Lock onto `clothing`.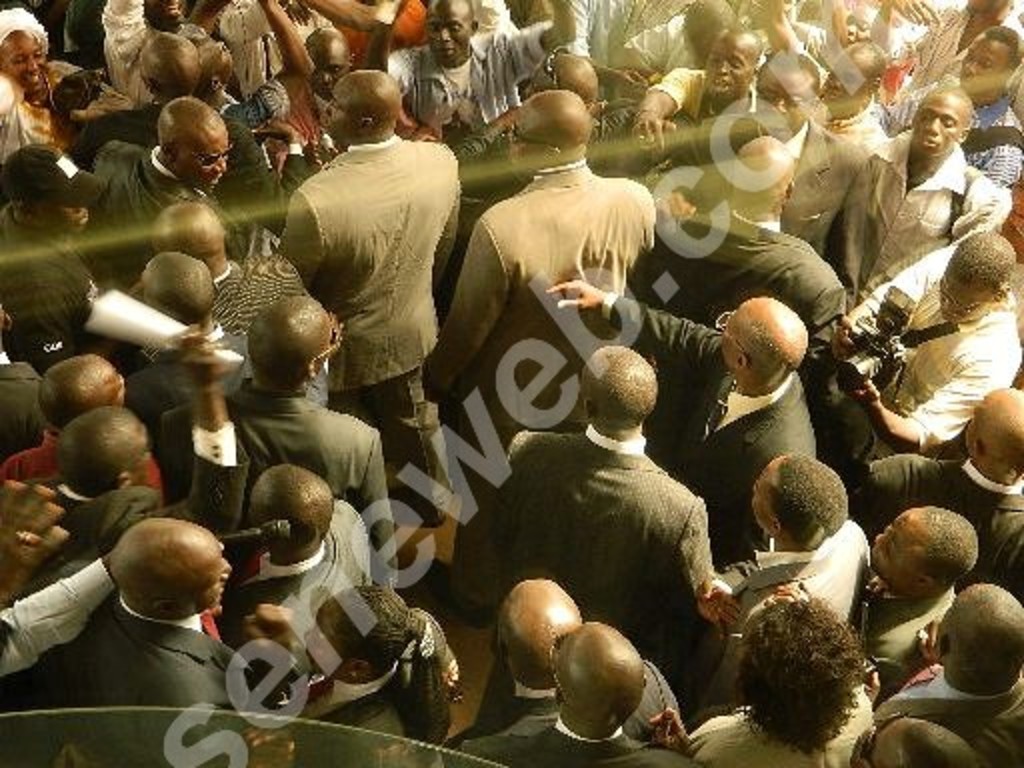
Locked: Rect(956, 92, 1022, 190).
